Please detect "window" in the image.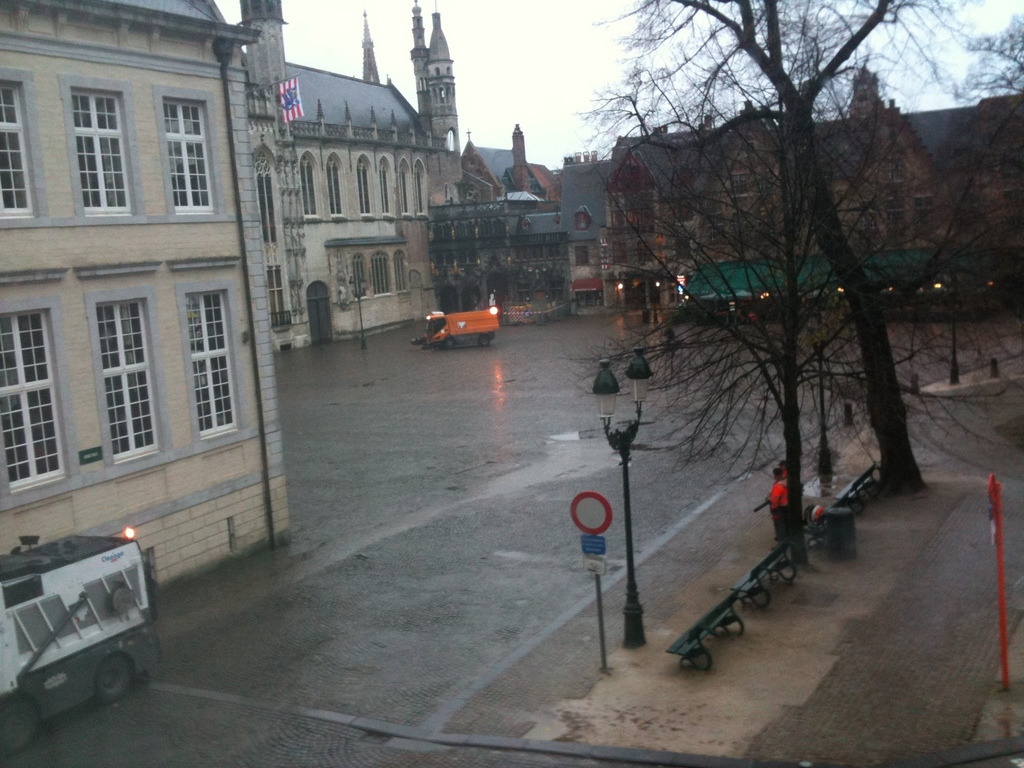
{"left": 417, "top": 76, "right": 426, "bottom": 93}.
